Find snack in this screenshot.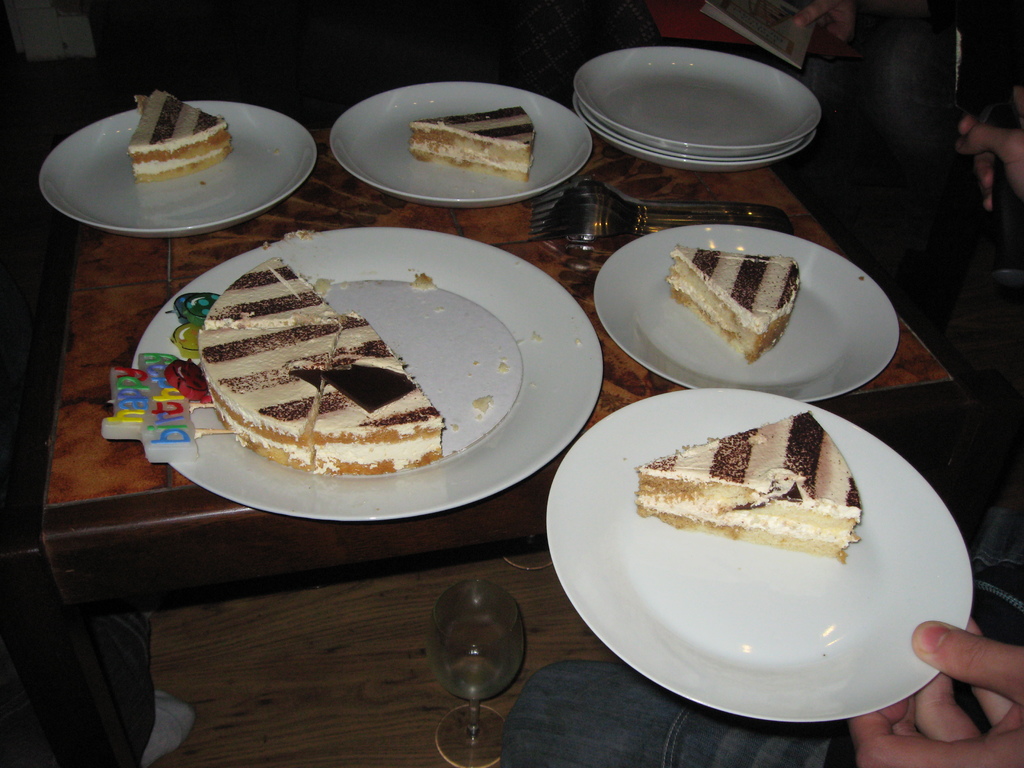
The bounding box for snack is 673 241 799 364.
